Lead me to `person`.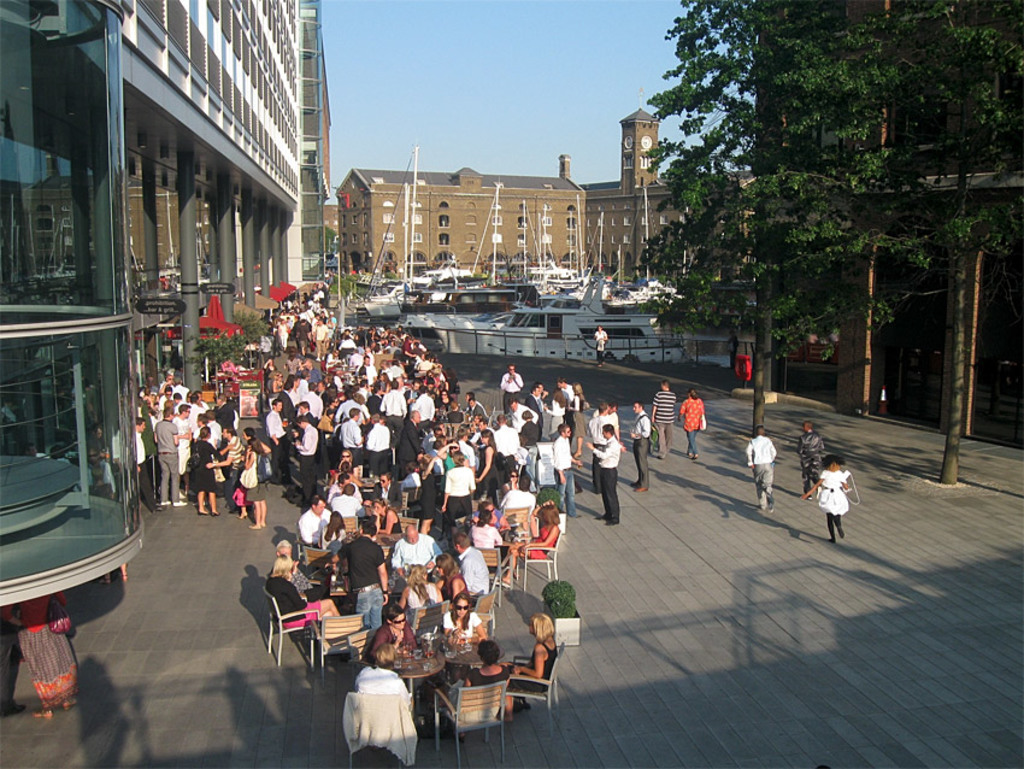
Lead to pyautogui.locateOnScreen(651, 375, 677, 460).
